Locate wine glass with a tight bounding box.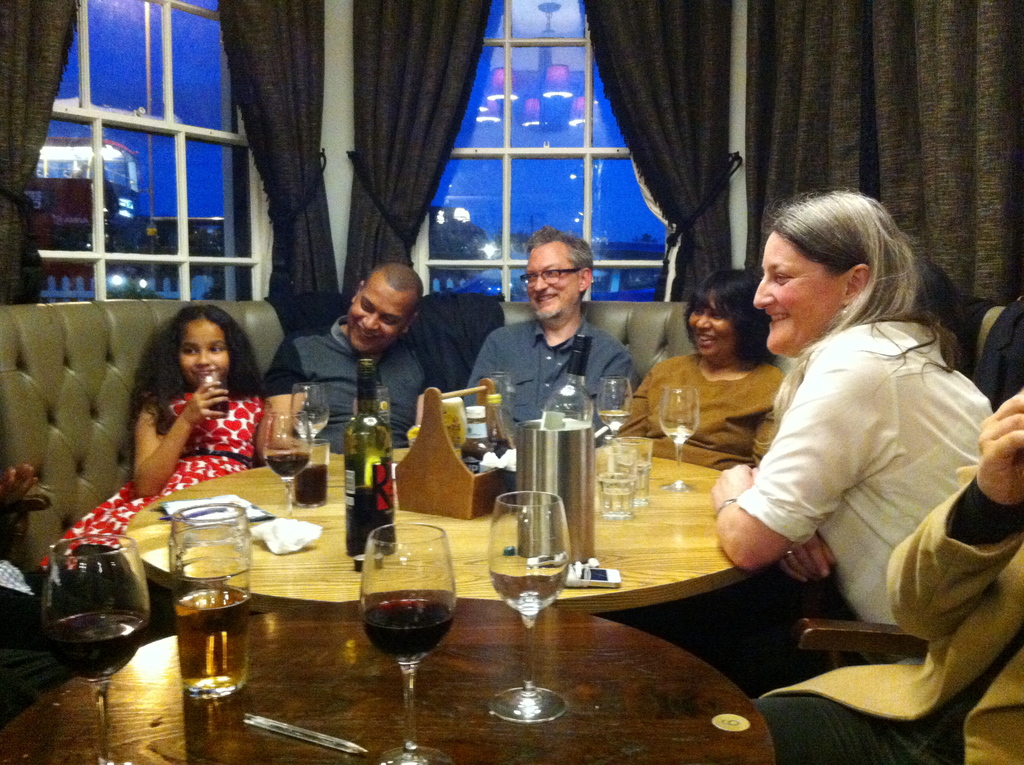
detection(659, 383, 701, 493).
